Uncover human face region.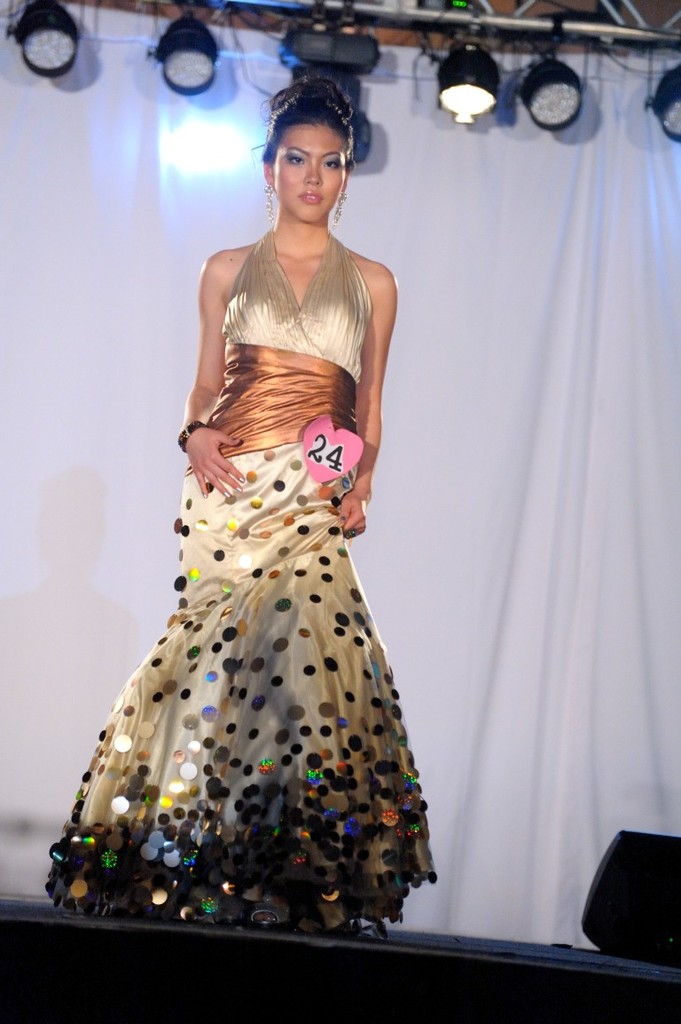
Uncovered: box=[268, 122, 344, 222].
